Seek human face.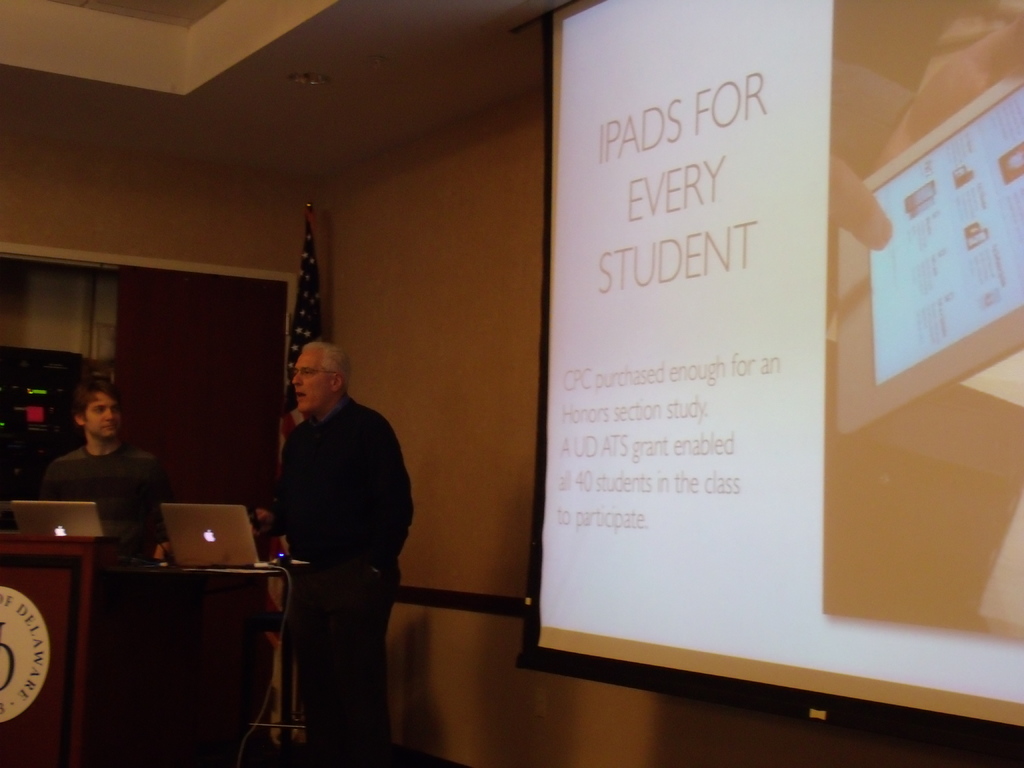
rect(291, 351, 329, 418).
